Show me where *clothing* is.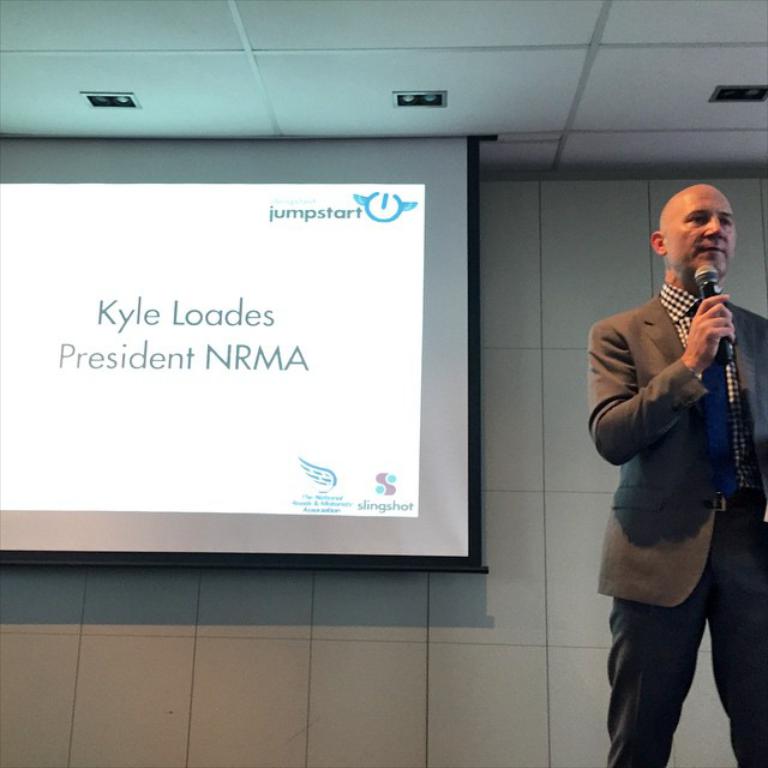
*clothing* is at [left=576, top=284, right=767, bottom=764].
